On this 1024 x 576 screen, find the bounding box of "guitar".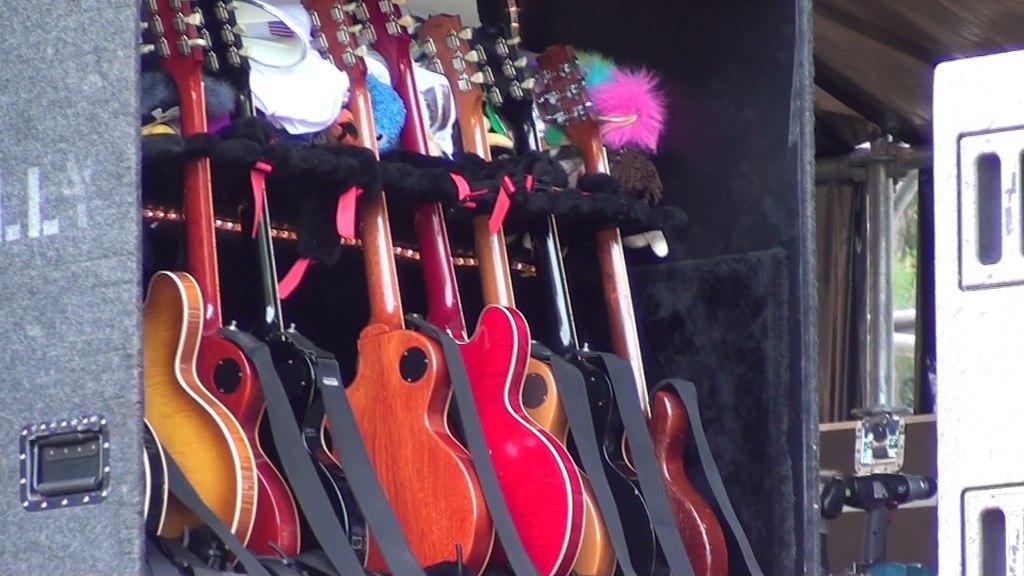
Bounding box: left=134, top=0, right=302, bottom=571.
